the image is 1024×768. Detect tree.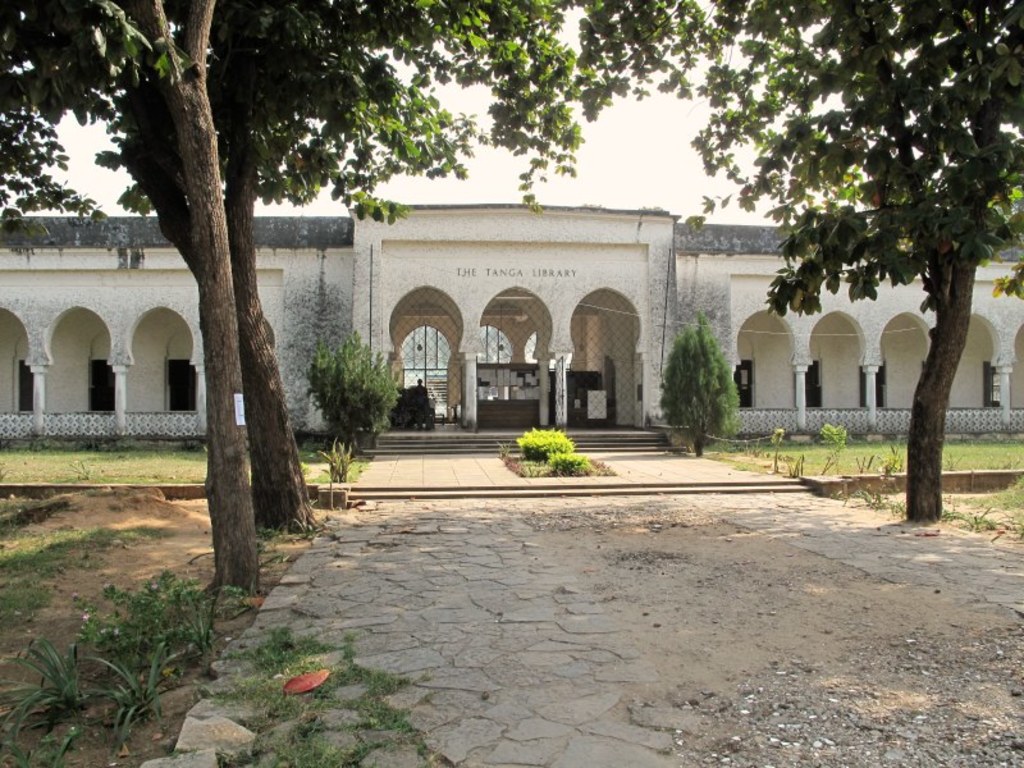
Detection: 8/0/266/599.
